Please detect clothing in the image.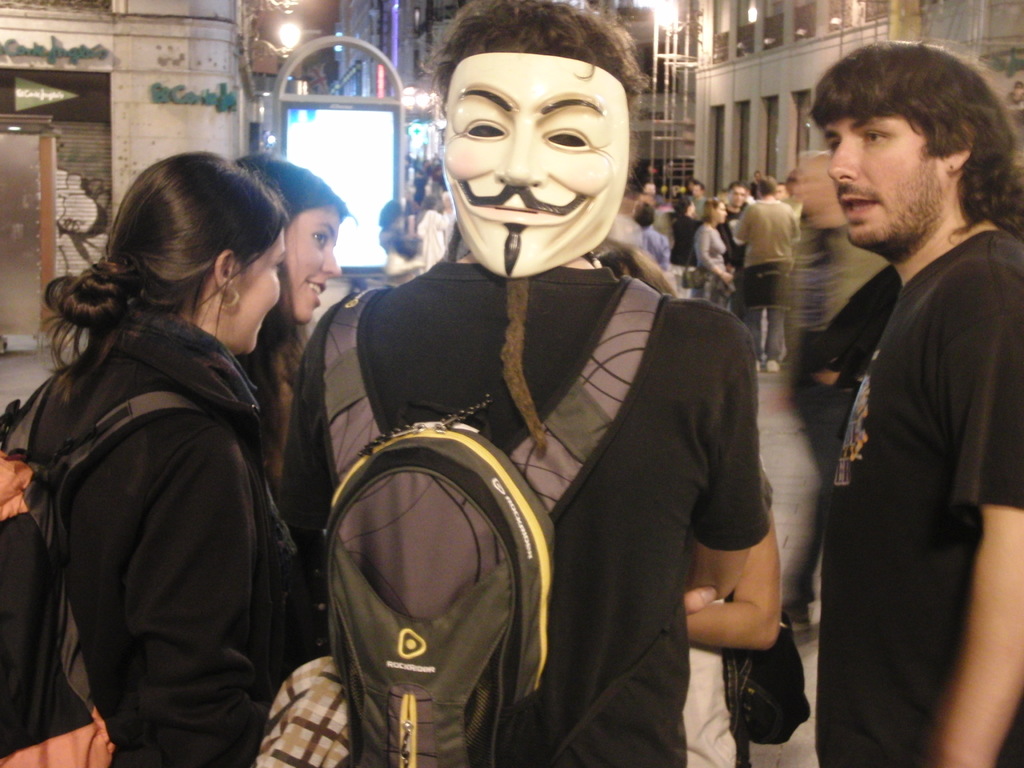
[801,241,913,534].
